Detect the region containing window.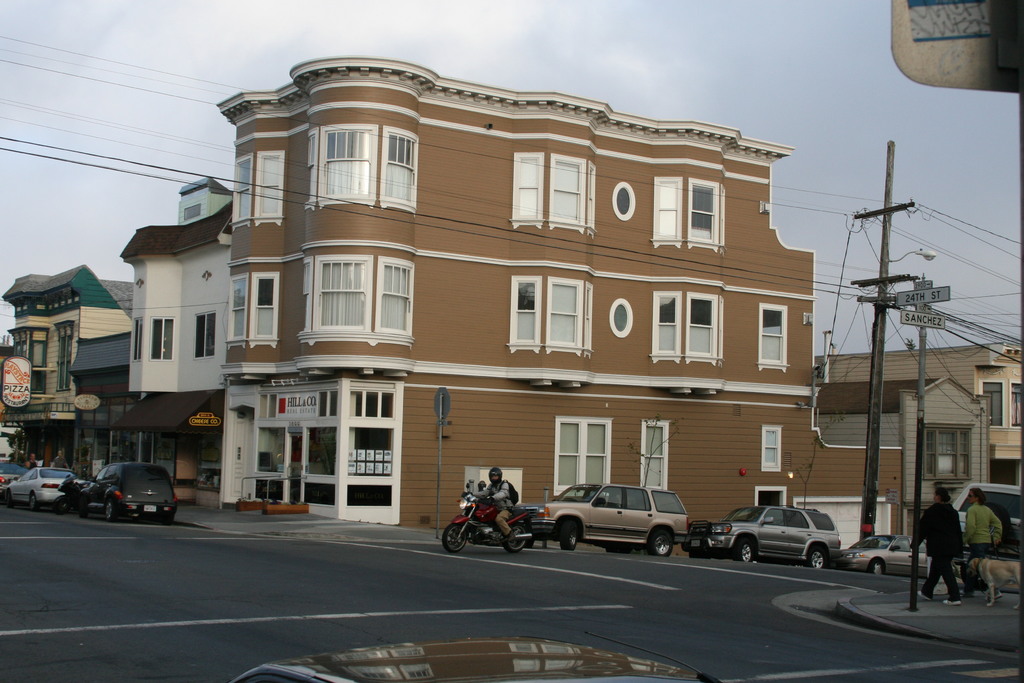
<bbox>657, 292, 717, 360</bbox>.
